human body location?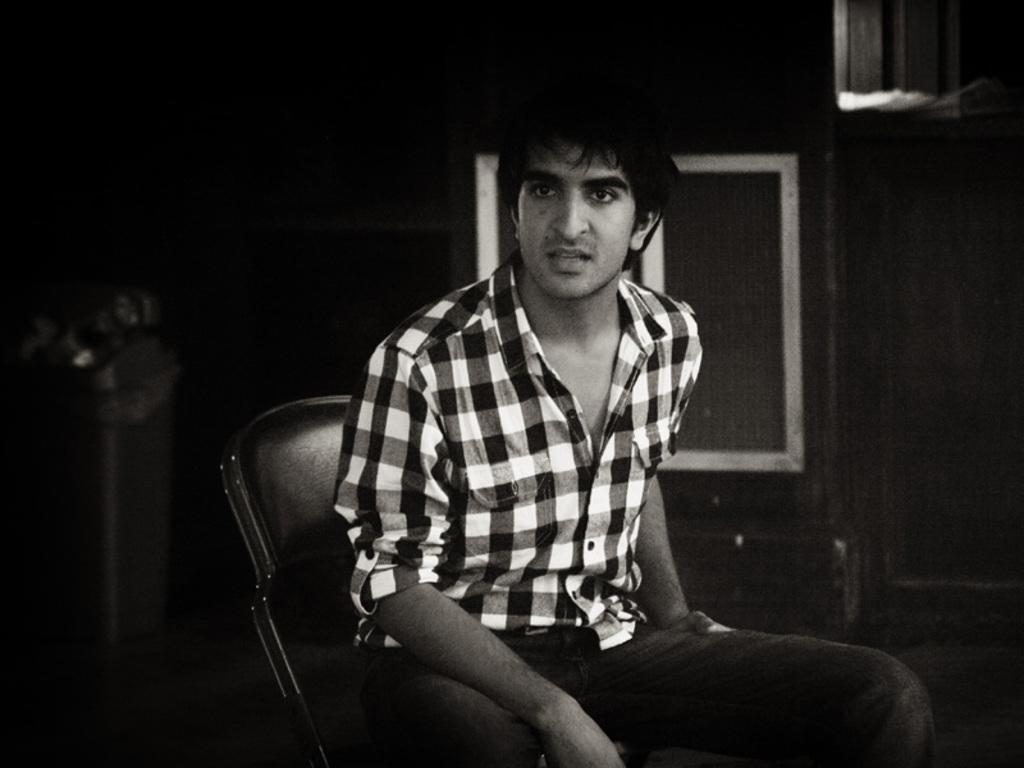
pyautogui.locateOnScreen(251, 91, 801, 733)
